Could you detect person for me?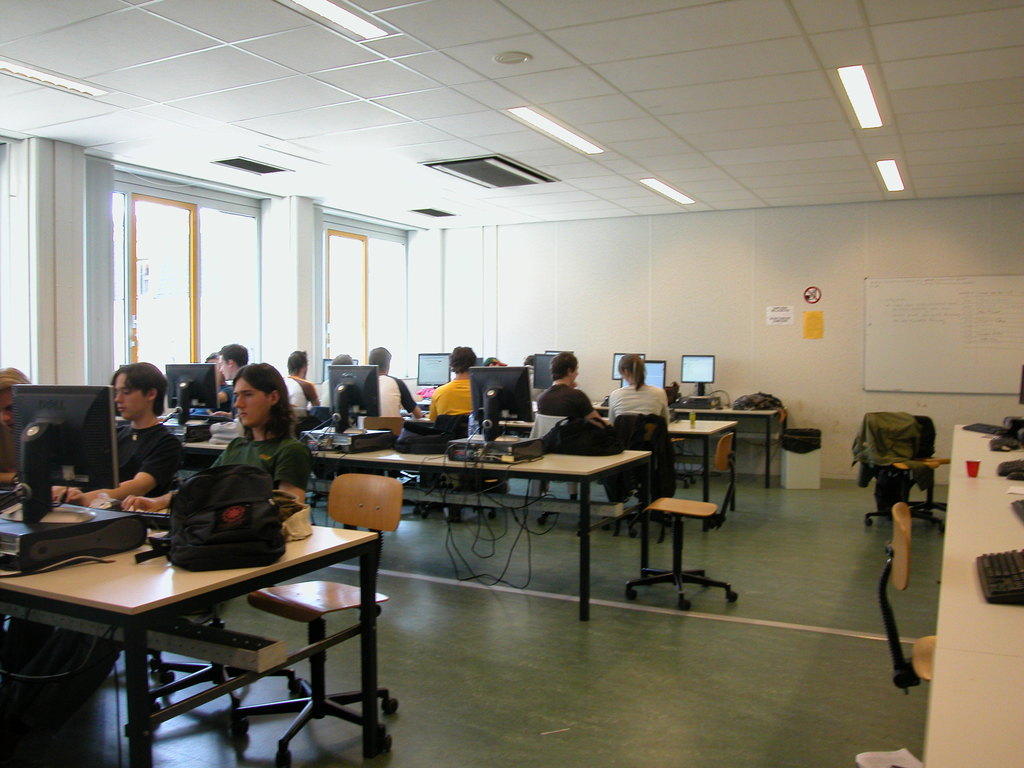
Detection result: Rect(24, 363, 311, 679).
